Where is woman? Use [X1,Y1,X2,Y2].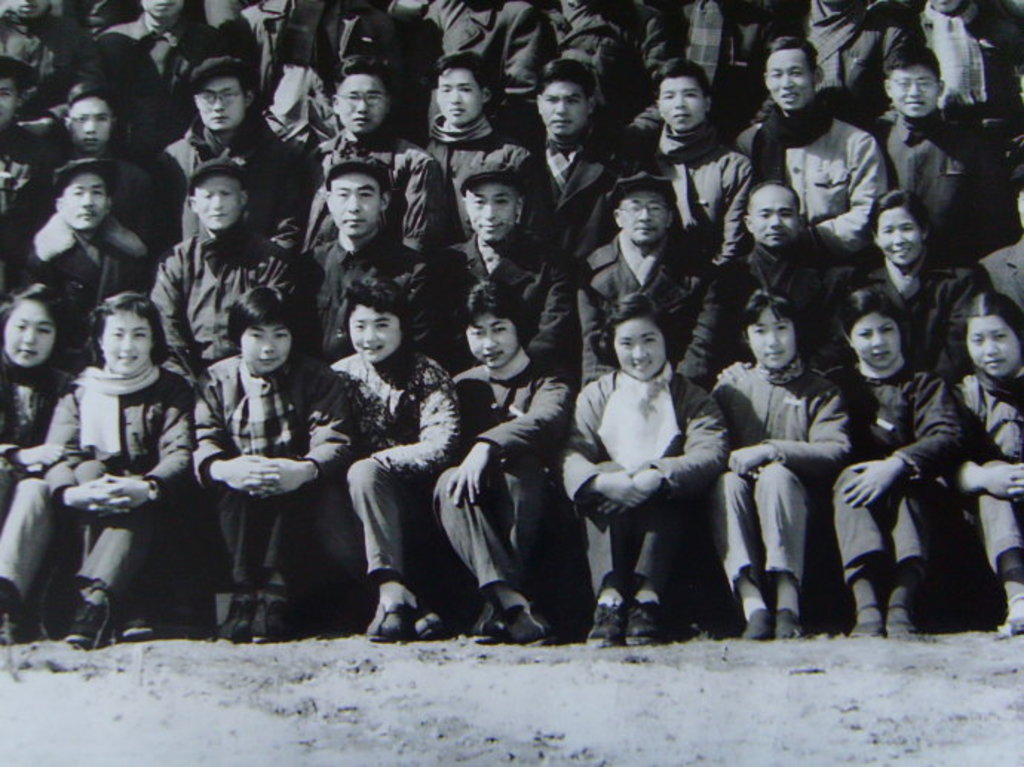
[939,283,1023,636].
